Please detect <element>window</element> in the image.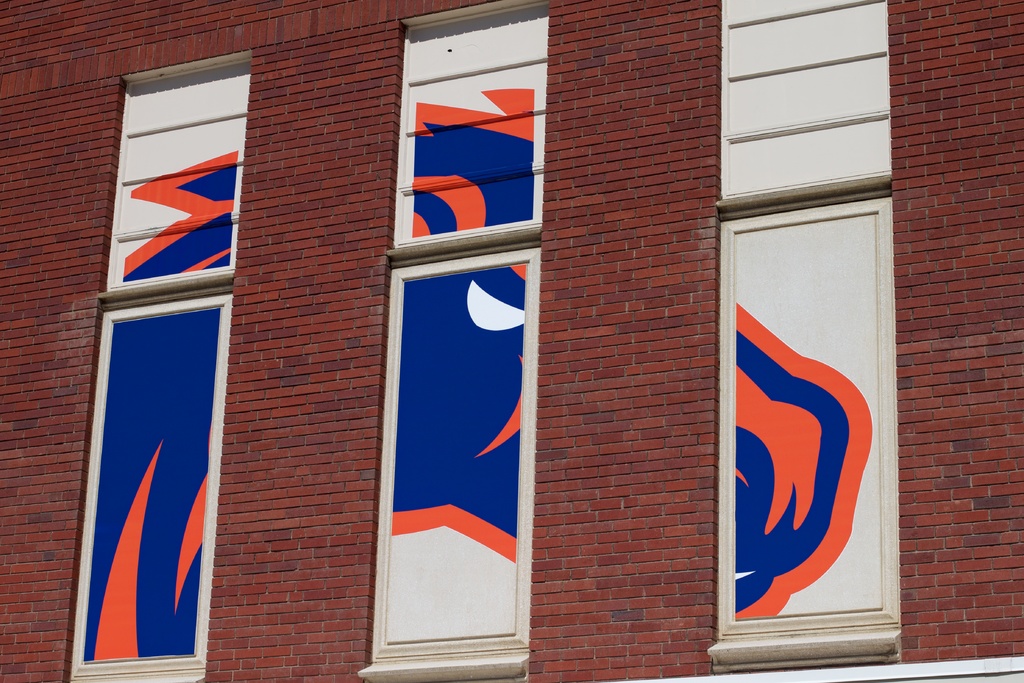
detection(385, 10, 555, 284).
